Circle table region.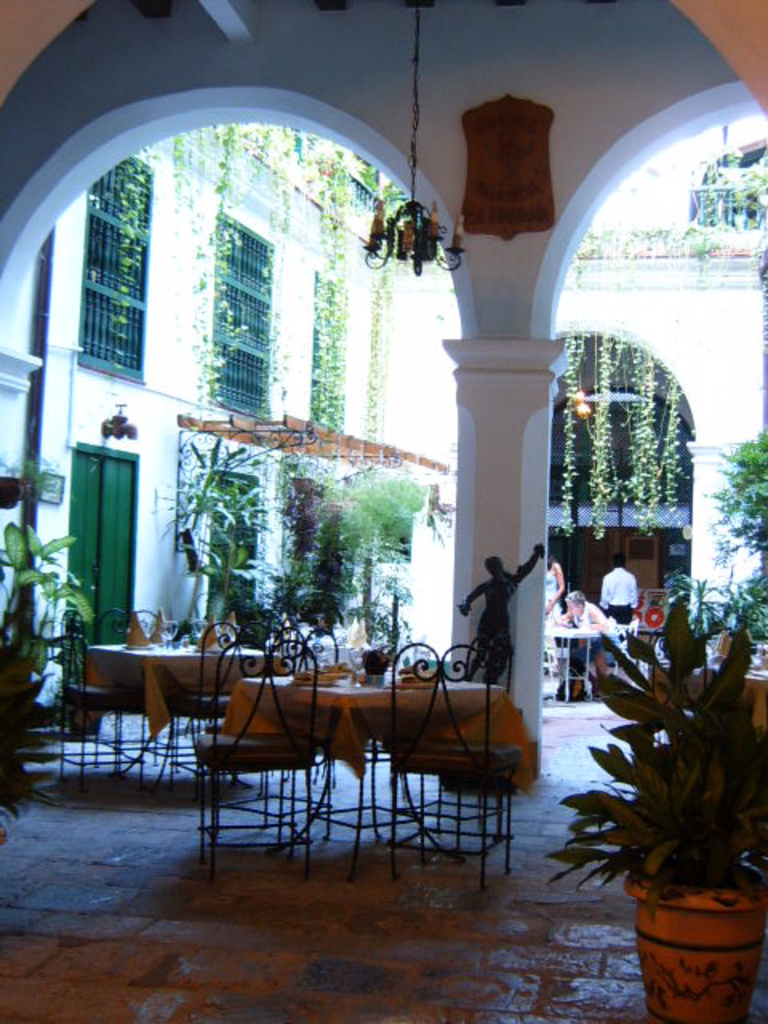
Region: x1=82, y1=627, x2=283, y2=714.
